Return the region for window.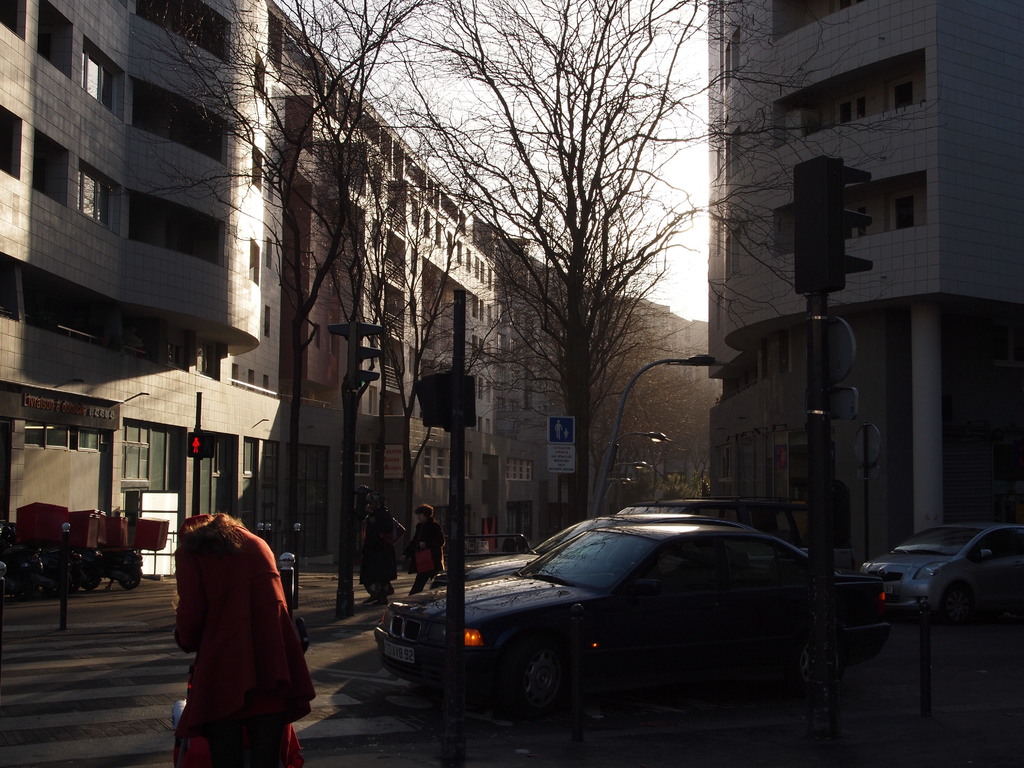
124:418:153:480.
